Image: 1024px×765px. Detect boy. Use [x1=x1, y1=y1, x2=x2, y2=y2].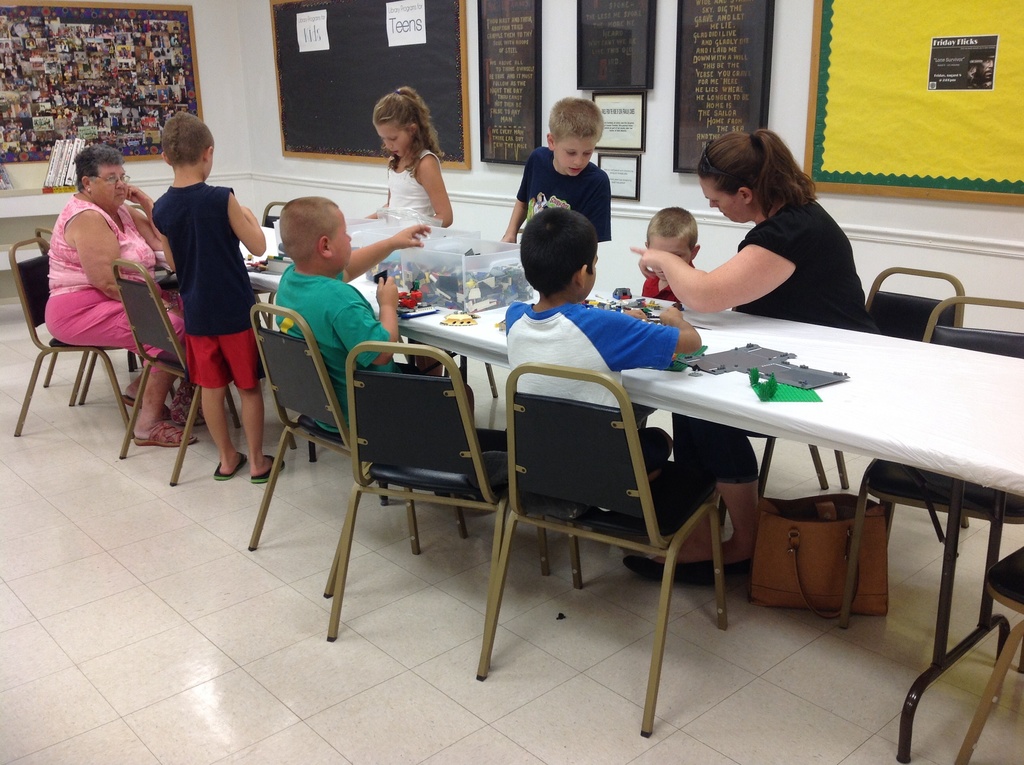
[x1=128, y1=117, x2=264, y2=499].
